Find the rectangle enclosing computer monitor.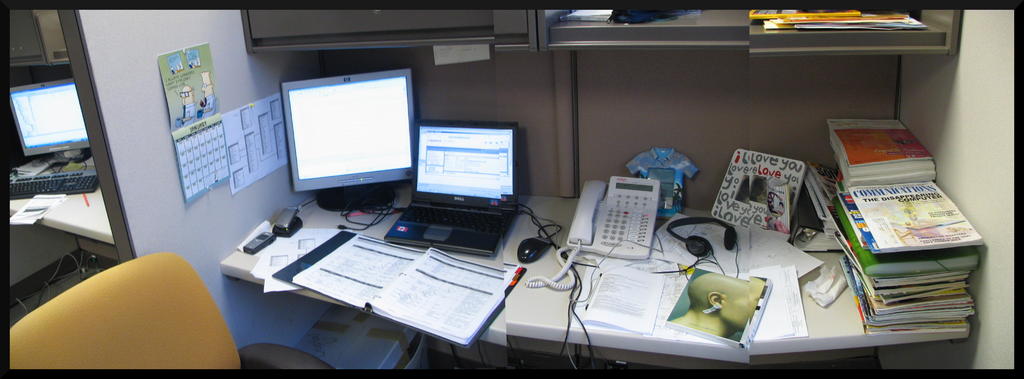
Rect(9, 78, 94, 165).
